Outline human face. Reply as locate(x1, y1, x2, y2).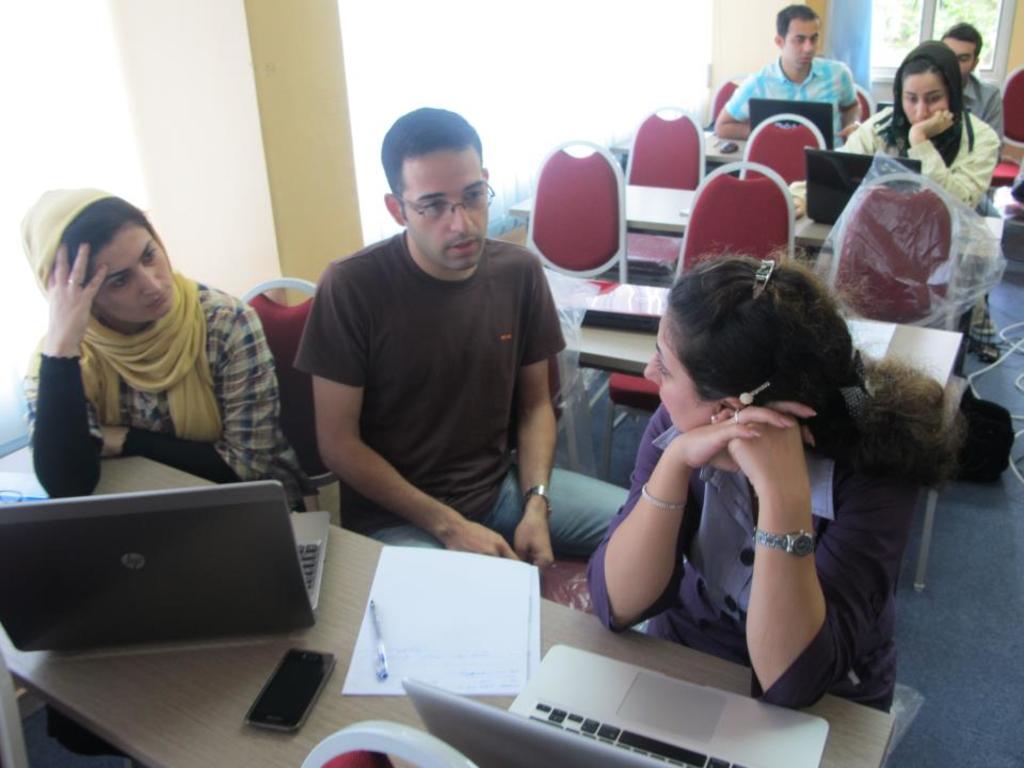
locate(403, 142, 489, 269).
